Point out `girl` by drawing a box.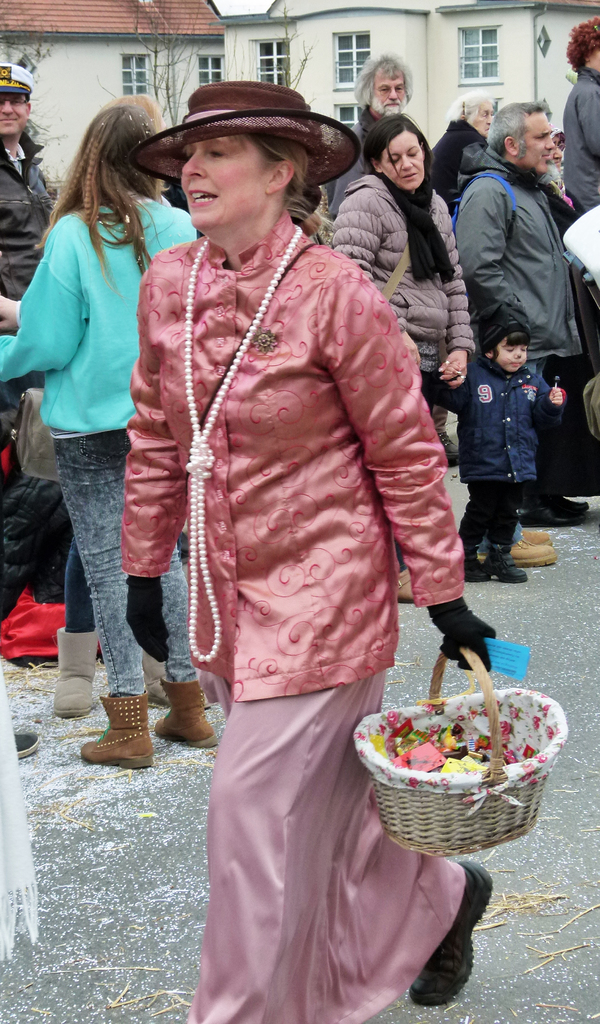
region(0, 99, 199, 776).
